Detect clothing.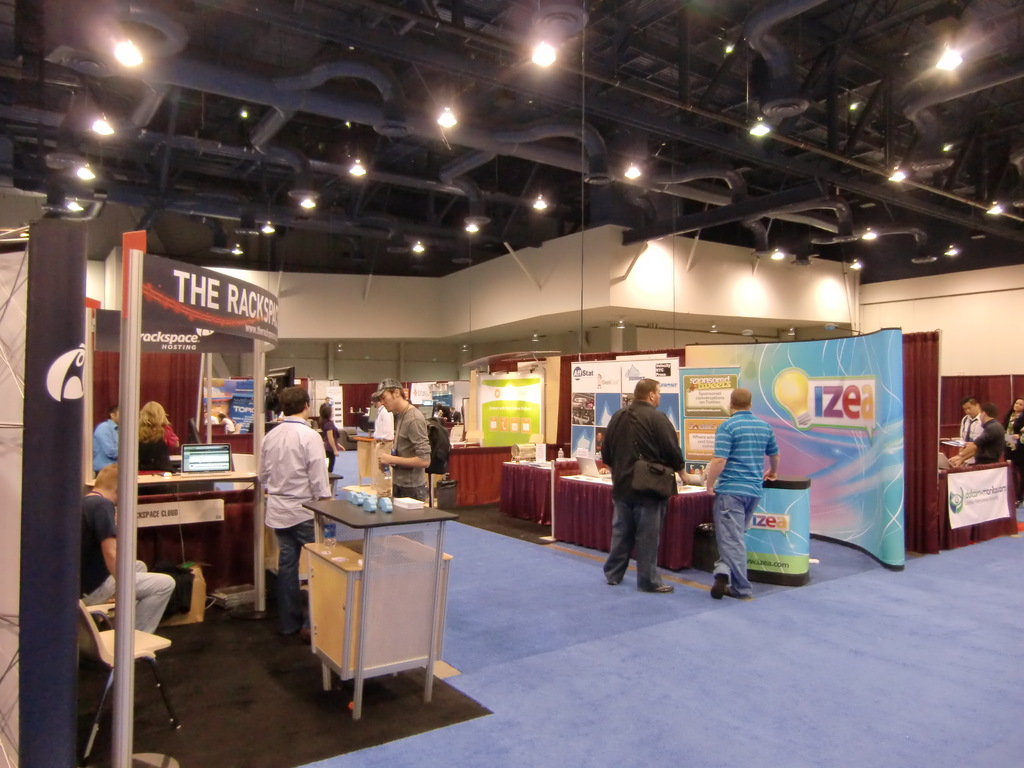
Detected at (left=432, top=424, right=451, bottom=475).
